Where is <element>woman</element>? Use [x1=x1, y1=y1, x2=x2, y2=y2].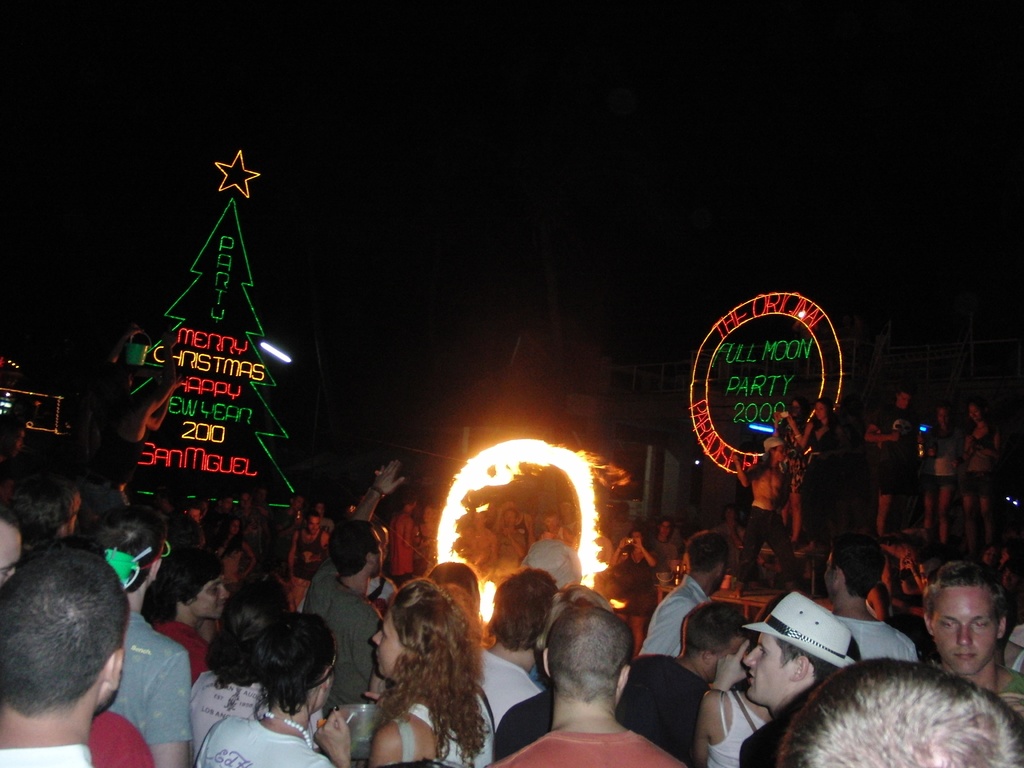
[x1=799, y1=398, x2=847, y2=547].
